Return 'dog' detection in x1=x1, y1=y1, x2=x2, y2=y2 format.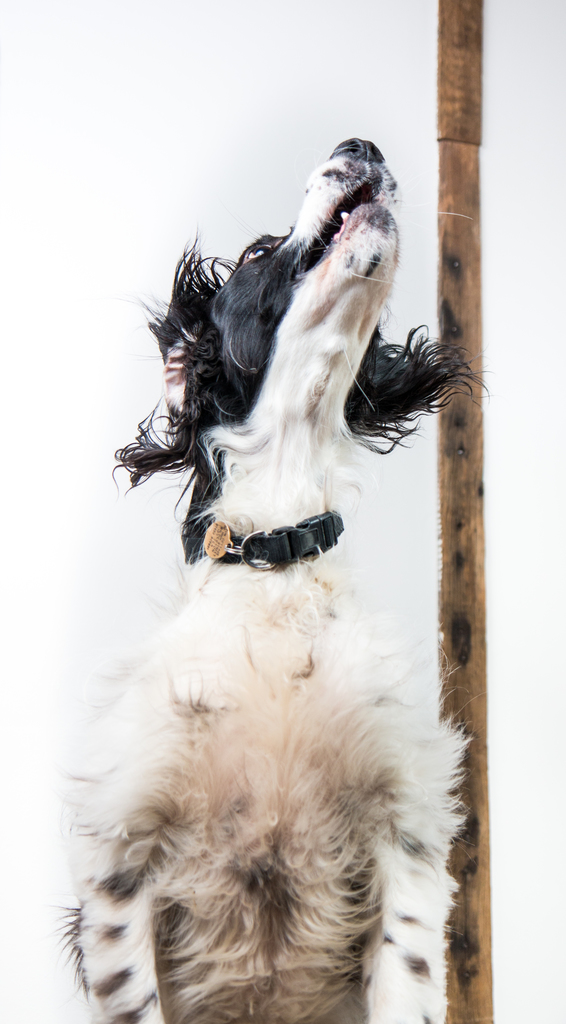
x1=44, y1=135, x2=494, y2=1023.
